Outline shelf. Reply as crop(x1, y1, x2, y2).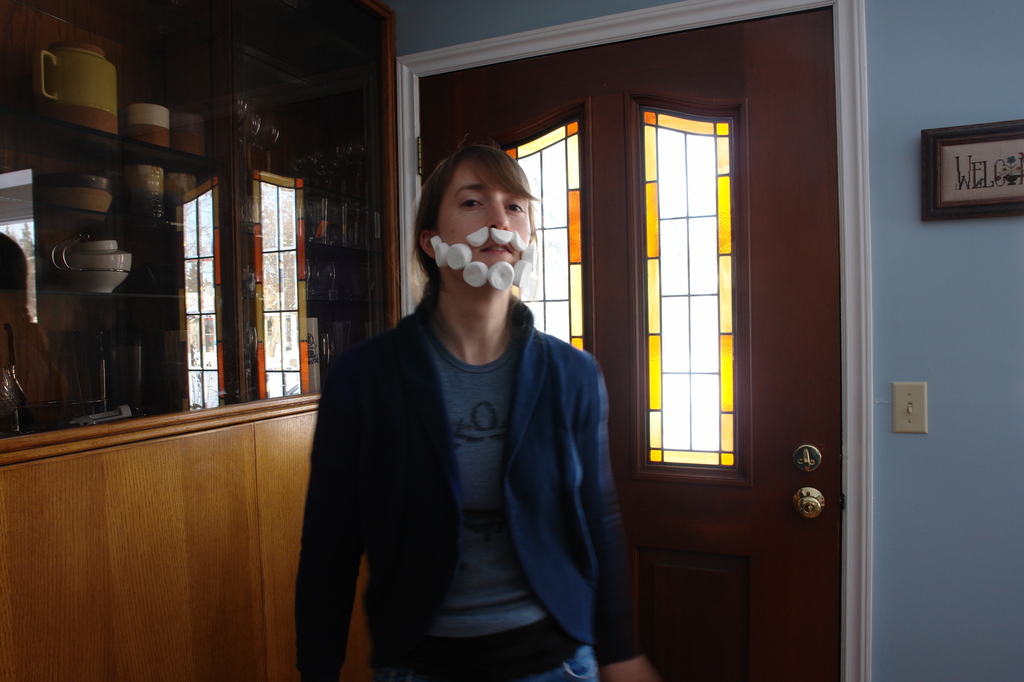
crop(0, 379, 379, 681).
